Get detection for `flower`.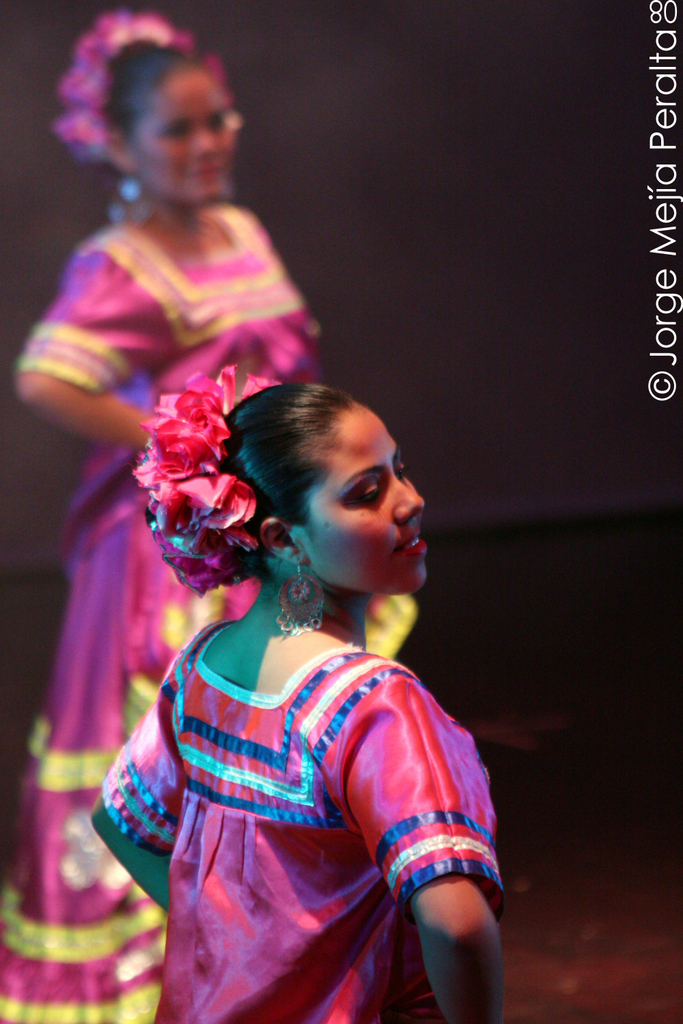
Detection: 176/477/256/530.
